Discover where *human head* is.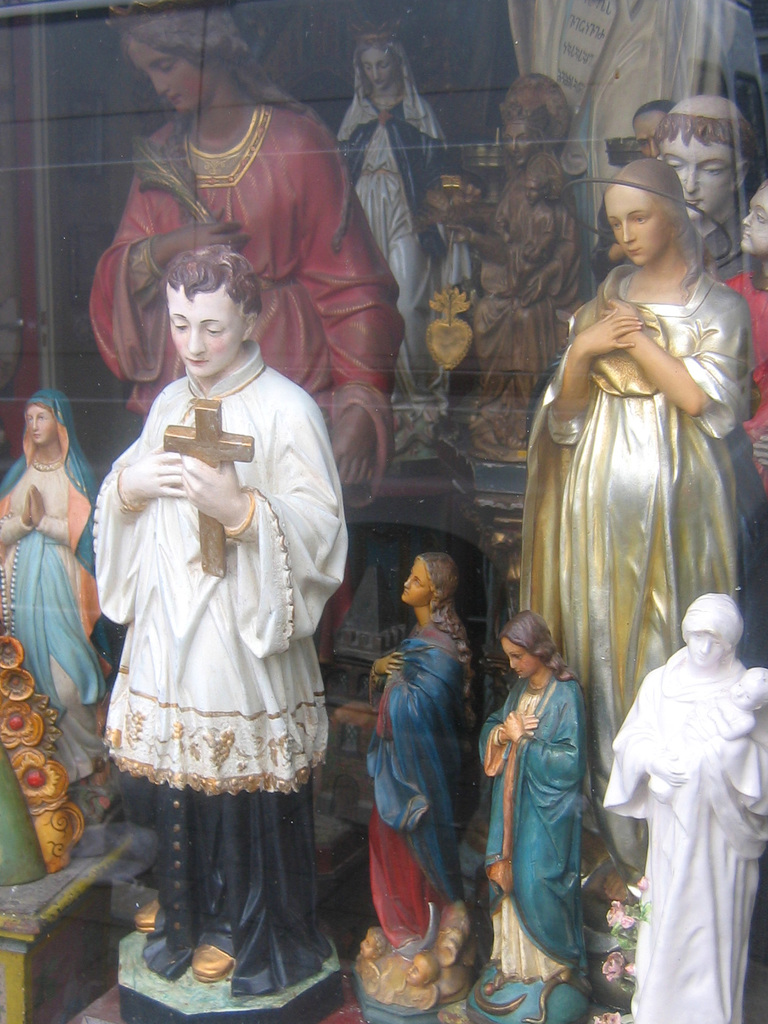
Discovered at select_region(112, 0, 244, 114).
